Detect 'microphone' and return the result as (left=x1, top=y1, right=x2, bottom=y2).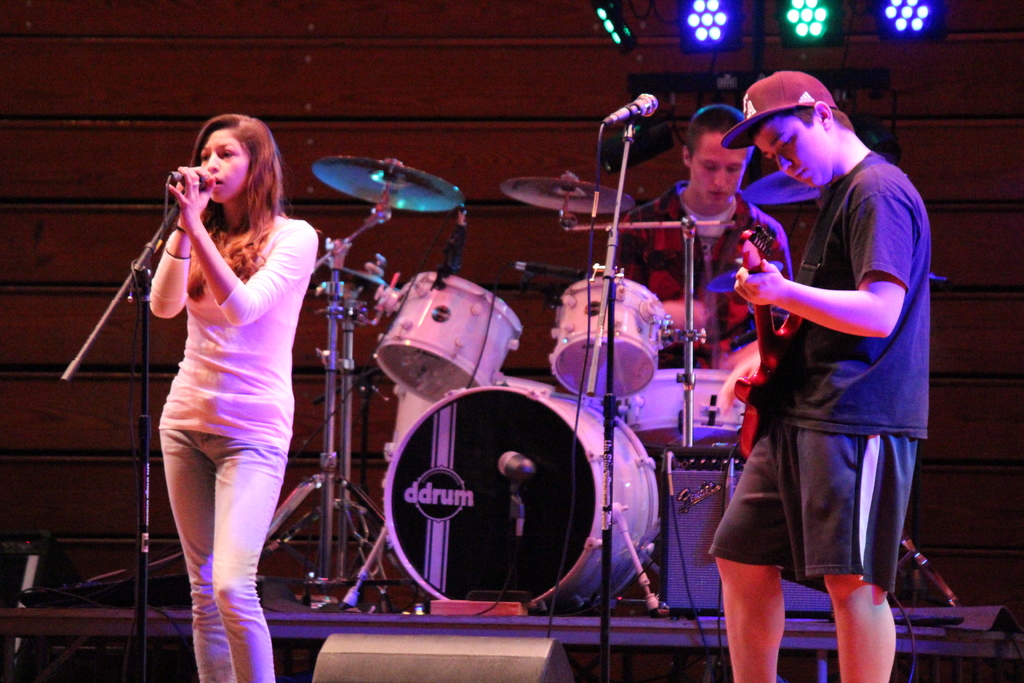
(left=604, top=92, right=657, bottom=128).
